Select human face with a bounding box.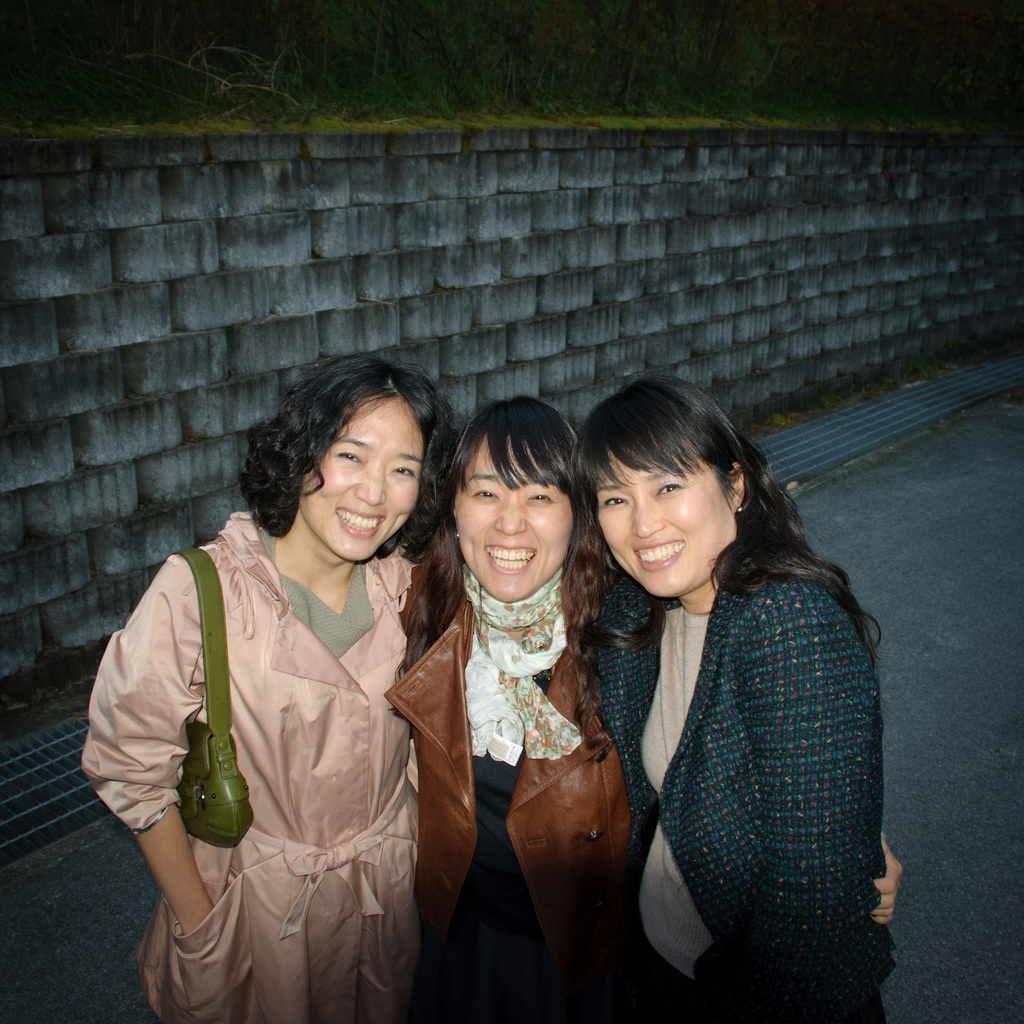
(x1=296, y1=393, x2=420, y2=568).
